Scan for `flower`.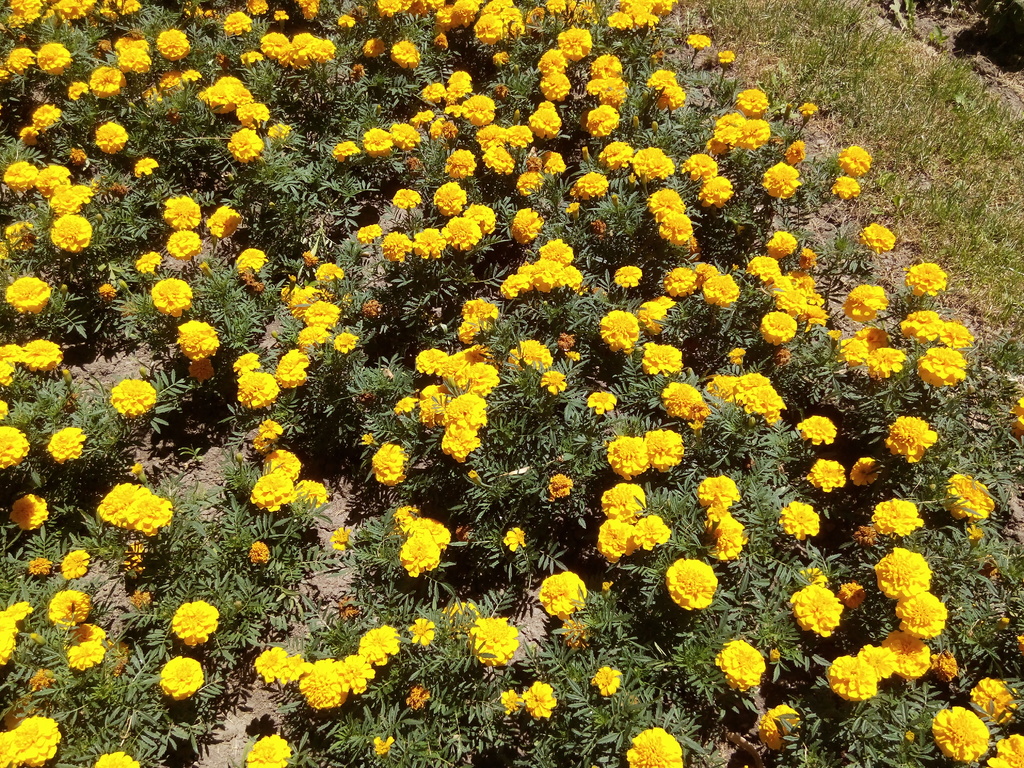
Scan result: Rect(608, 0, 674, 33).
